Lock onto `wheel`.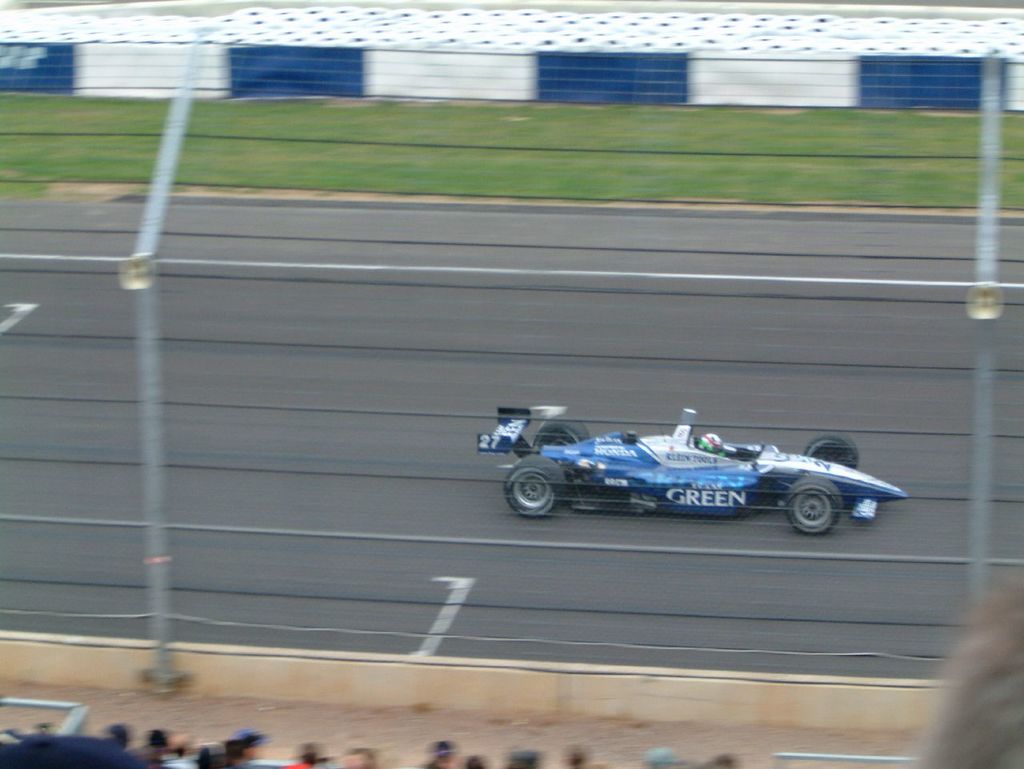
Locked: bbox(804, 436, 858, 468).
